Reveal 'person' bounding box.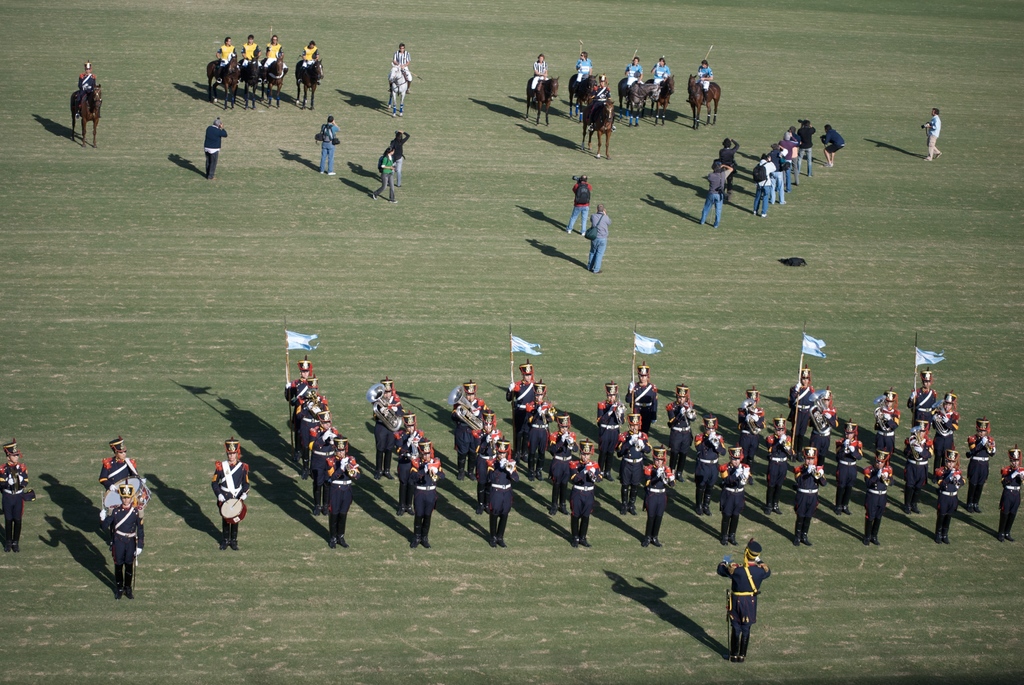
Revealed: bbox=(326, 435, 358, 544).
